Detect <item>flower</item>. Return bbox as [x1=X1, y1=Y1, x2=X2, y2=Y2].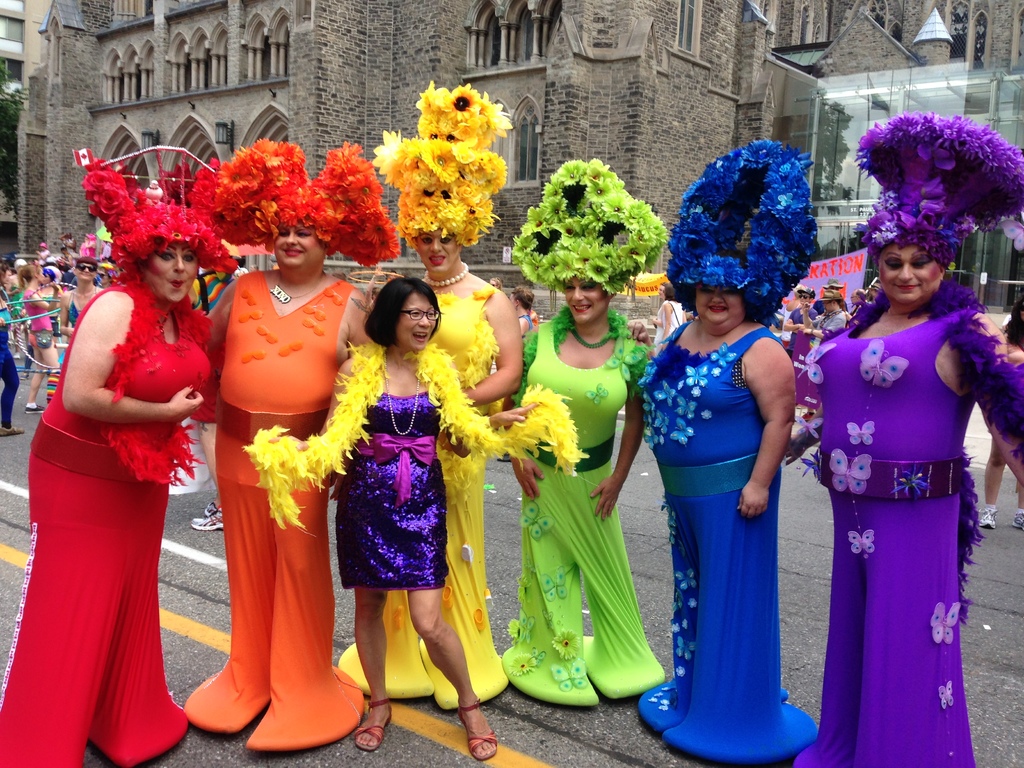
[x1=670, y1=135, x2=820, y2=325].
